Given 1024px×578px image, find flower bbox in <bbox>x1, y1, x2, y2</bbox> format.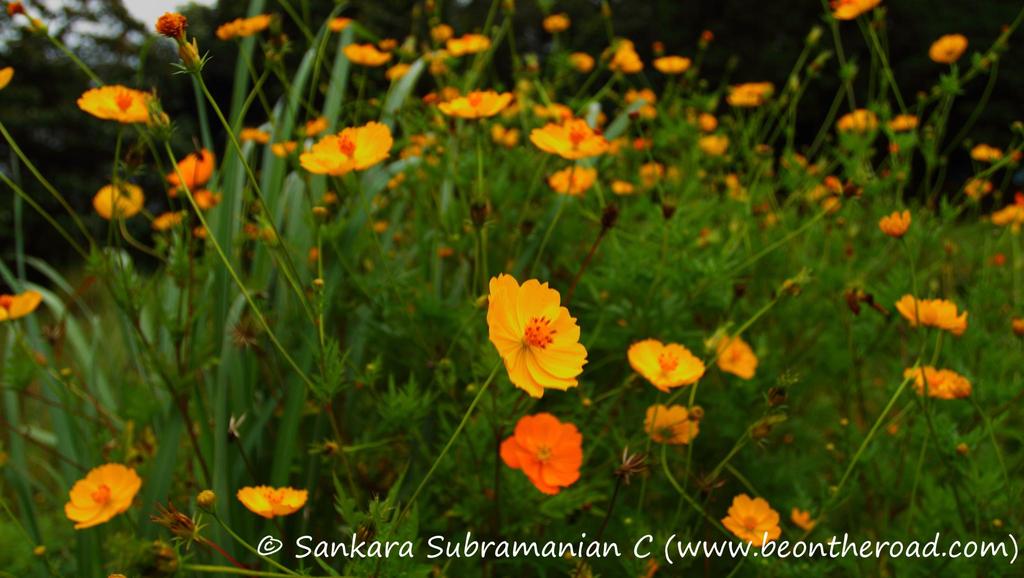
<bbox>662, 51, 693, 74</bbox>.
